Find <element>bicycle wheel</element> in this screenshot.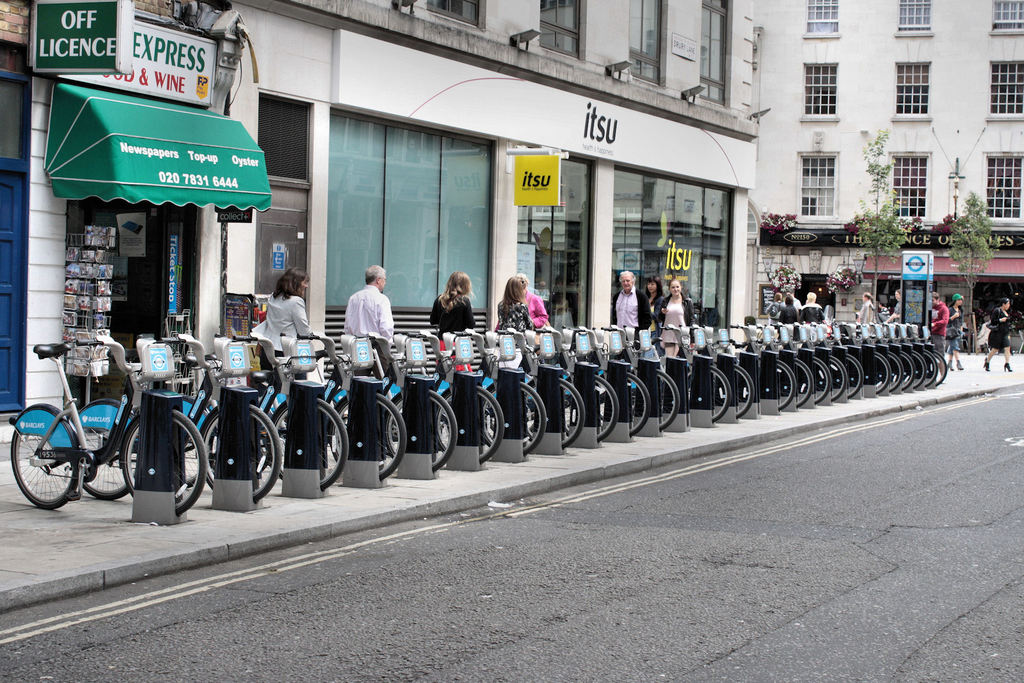
The bounding box for <element>bicycle wheel</element> is <region>196, 406, 283, 500</region>.
